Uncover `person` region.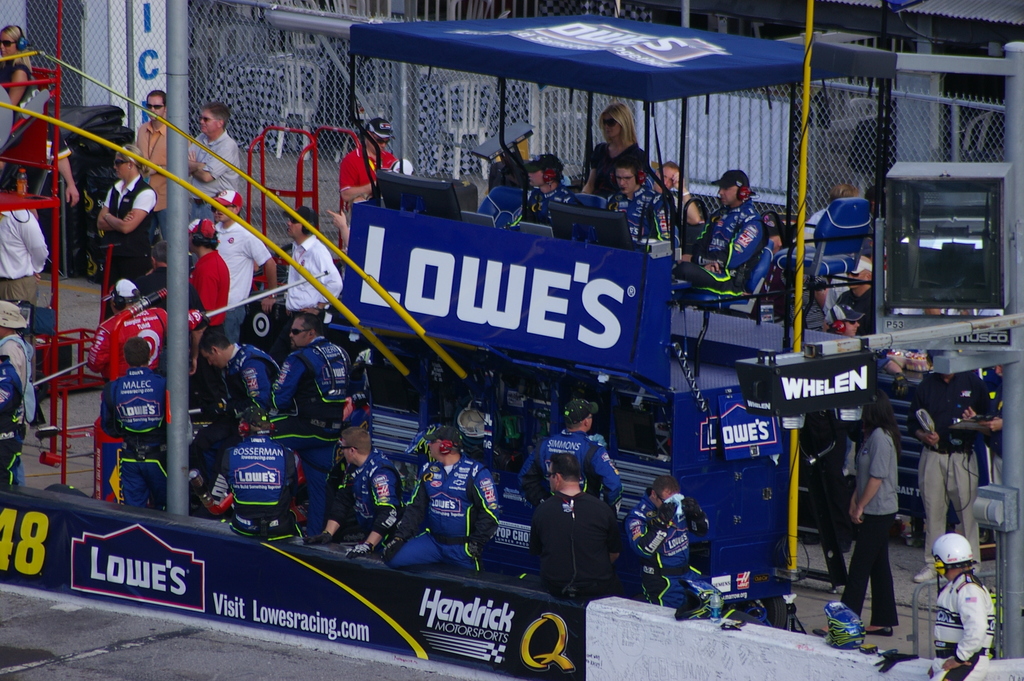
Uncovered: crop(268, 206, 332, 311).
